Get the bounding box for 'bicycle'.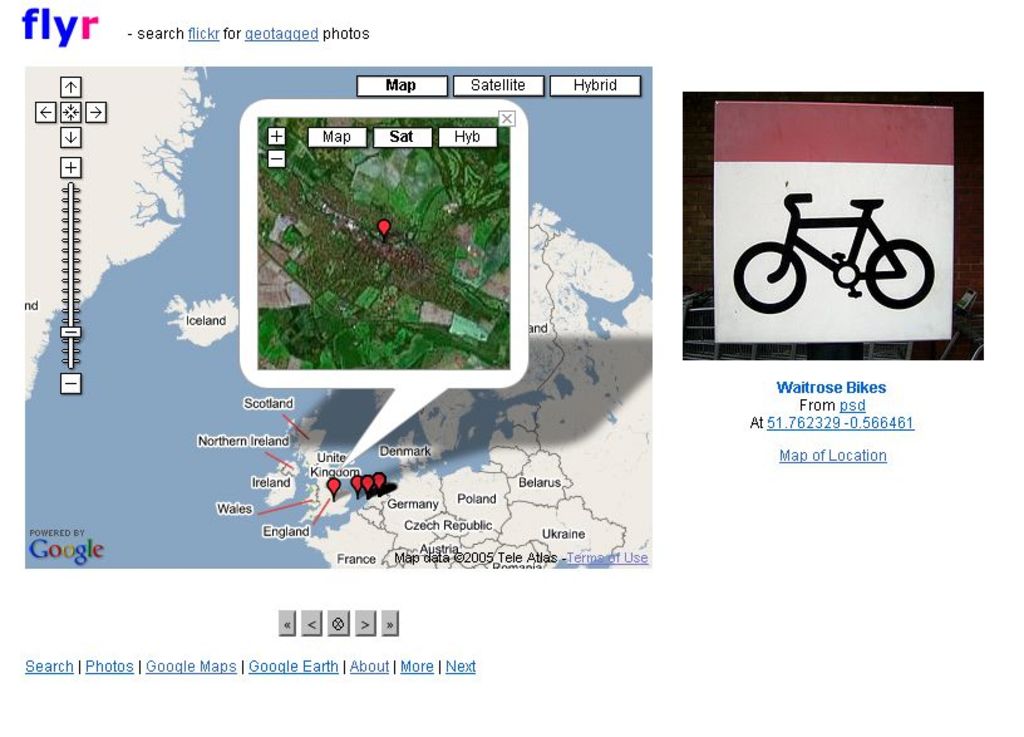
[left=719, top=198, right=929, bottom=296].
